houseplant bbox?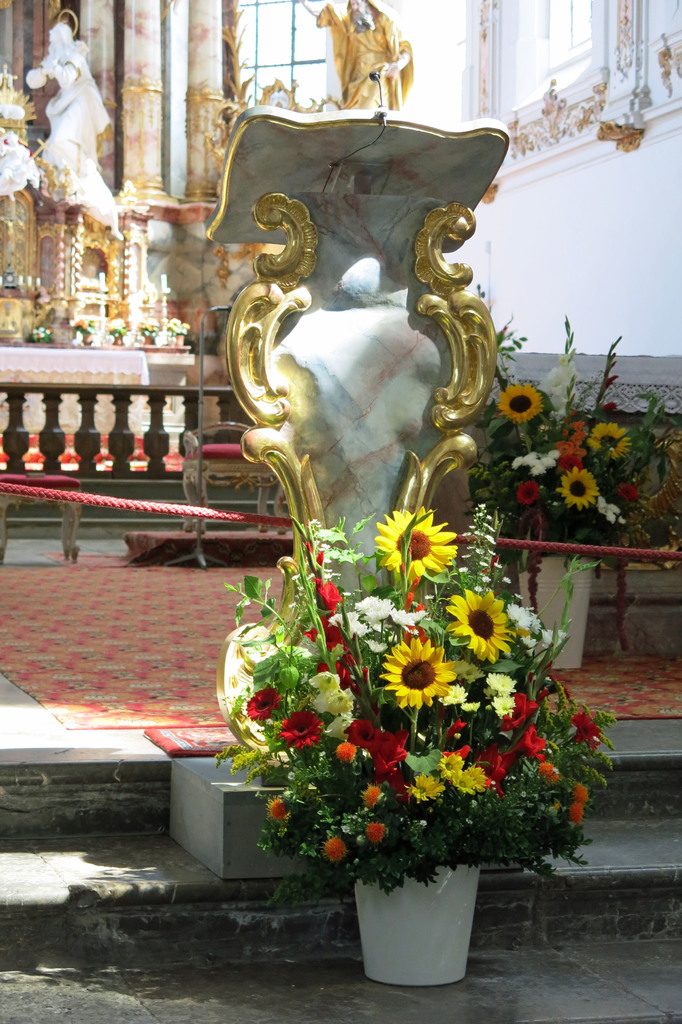
166, 320, 190, 351
